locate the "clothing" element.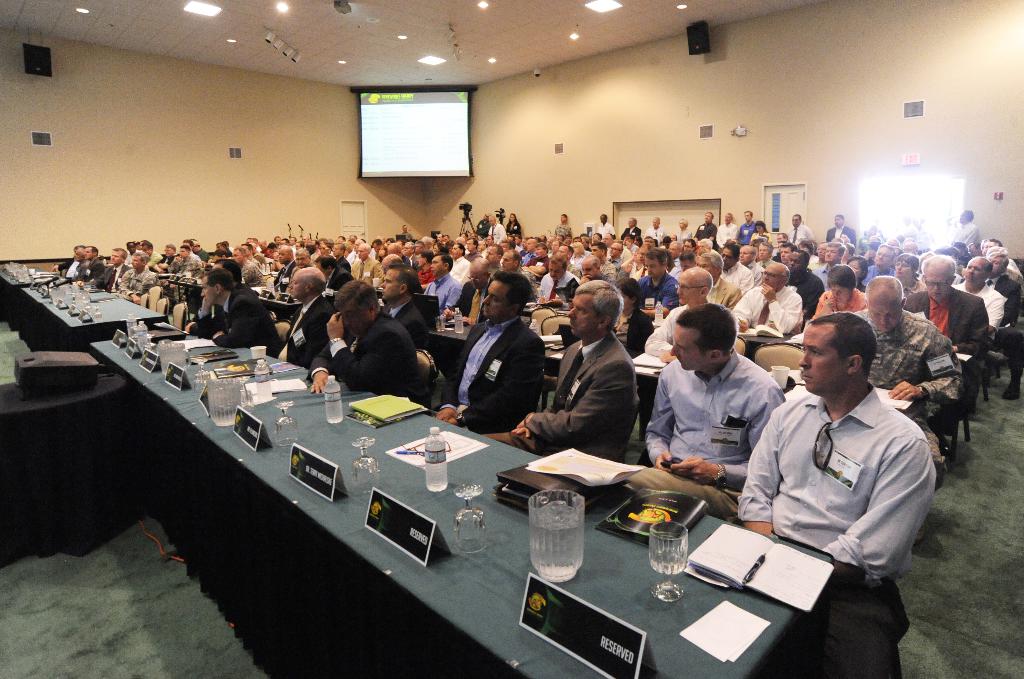
Element bbox: crop(902, 282, 994, 376).
